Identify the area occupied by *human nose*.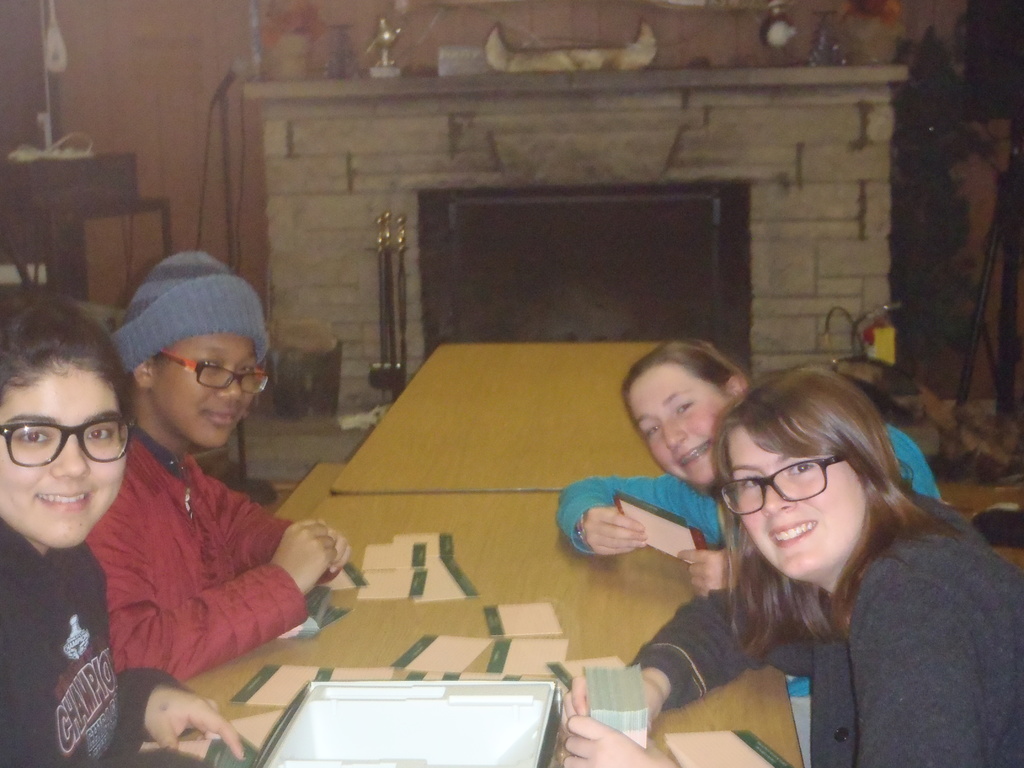
Area: crop(664, 420, 689, 446).
